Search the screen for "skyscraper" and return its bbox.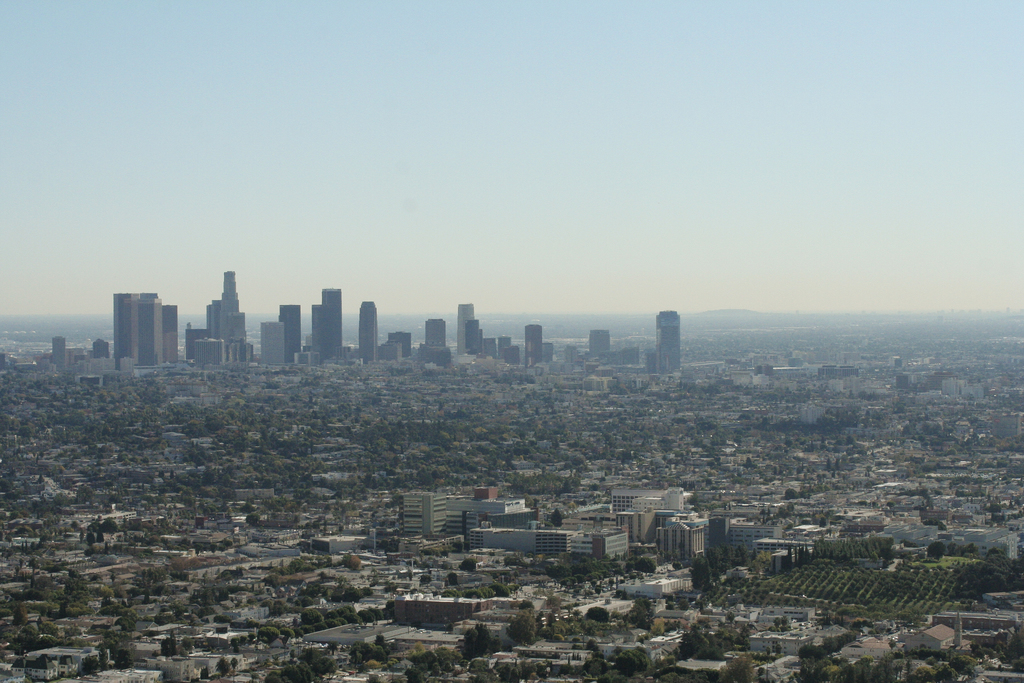
Found: {"left": 309, "top": 289, "right": 344, "bottom": 361}.
